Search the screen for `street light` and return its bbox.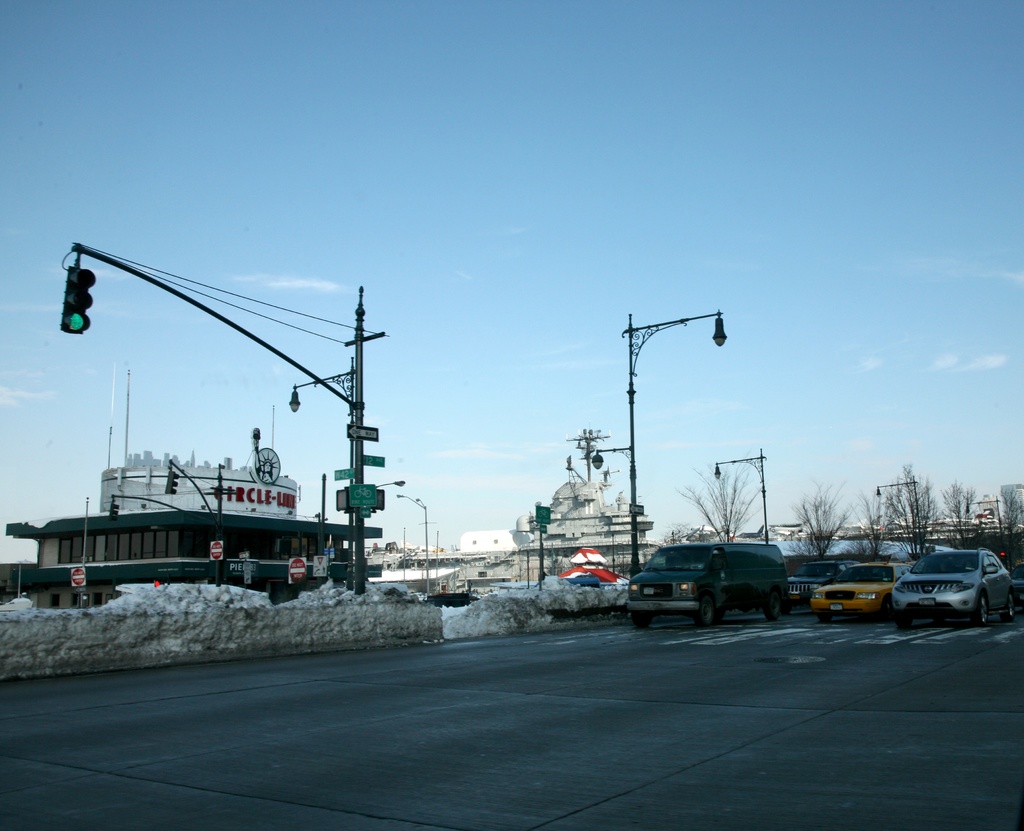
Found: (869,471,926,558).
